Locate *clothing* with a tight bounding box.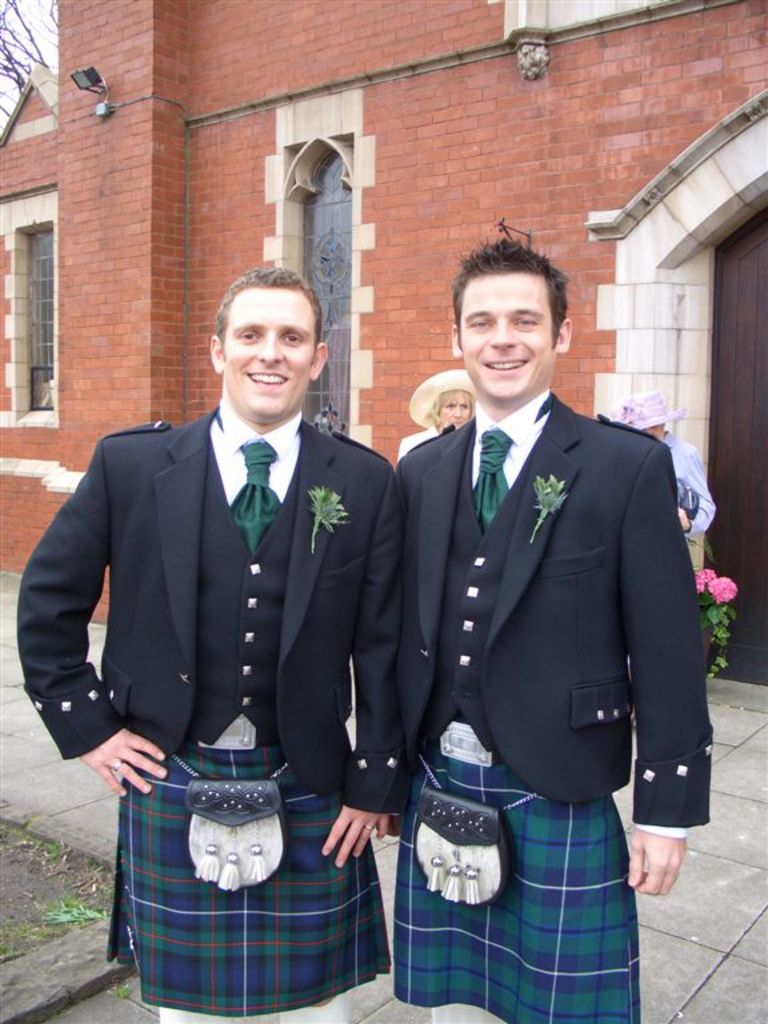
392, 387, 712, 1023.
